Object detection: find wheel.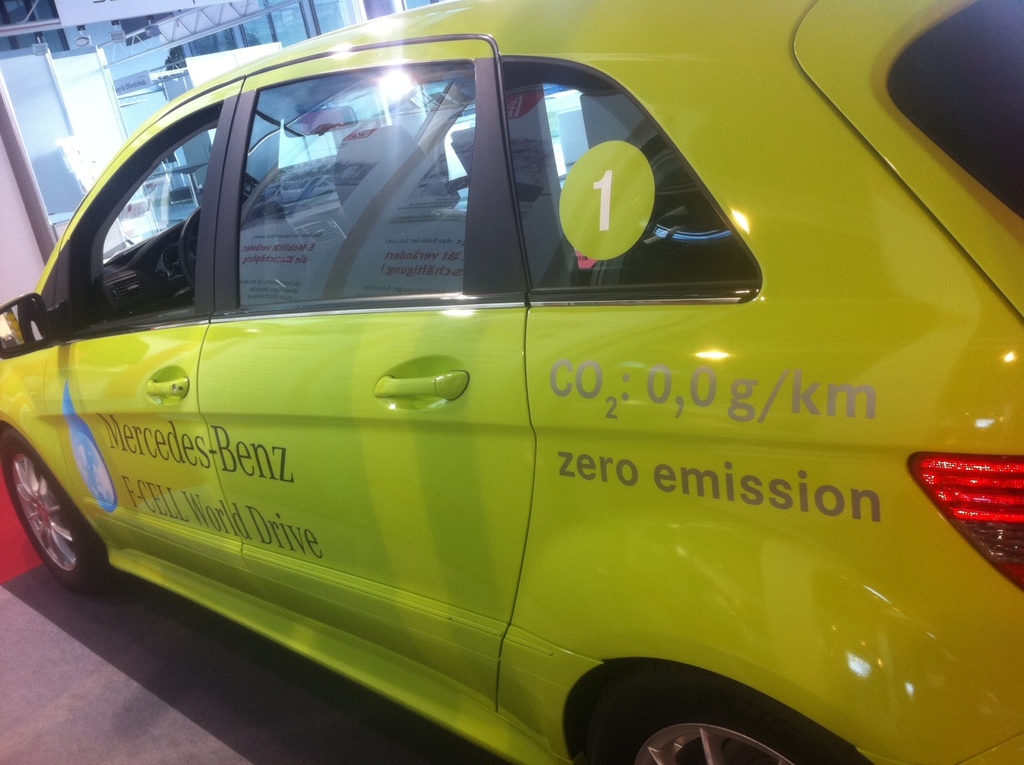
176:201:254:305.
